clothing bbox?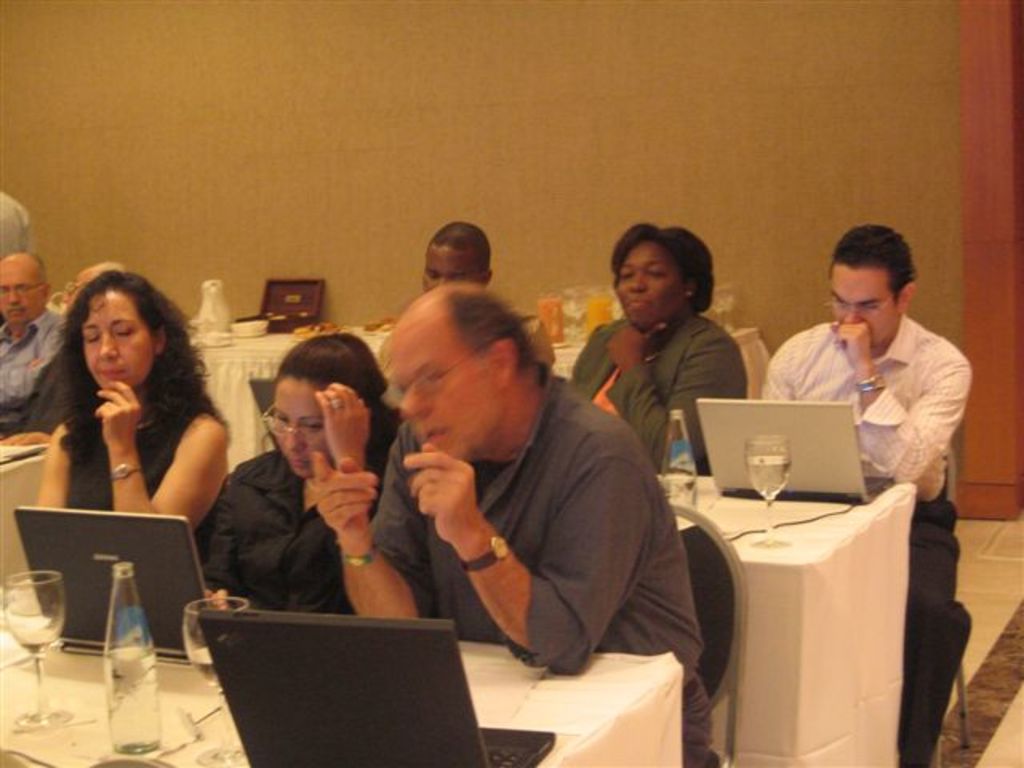
select_region(210, 438, 390, 622)
